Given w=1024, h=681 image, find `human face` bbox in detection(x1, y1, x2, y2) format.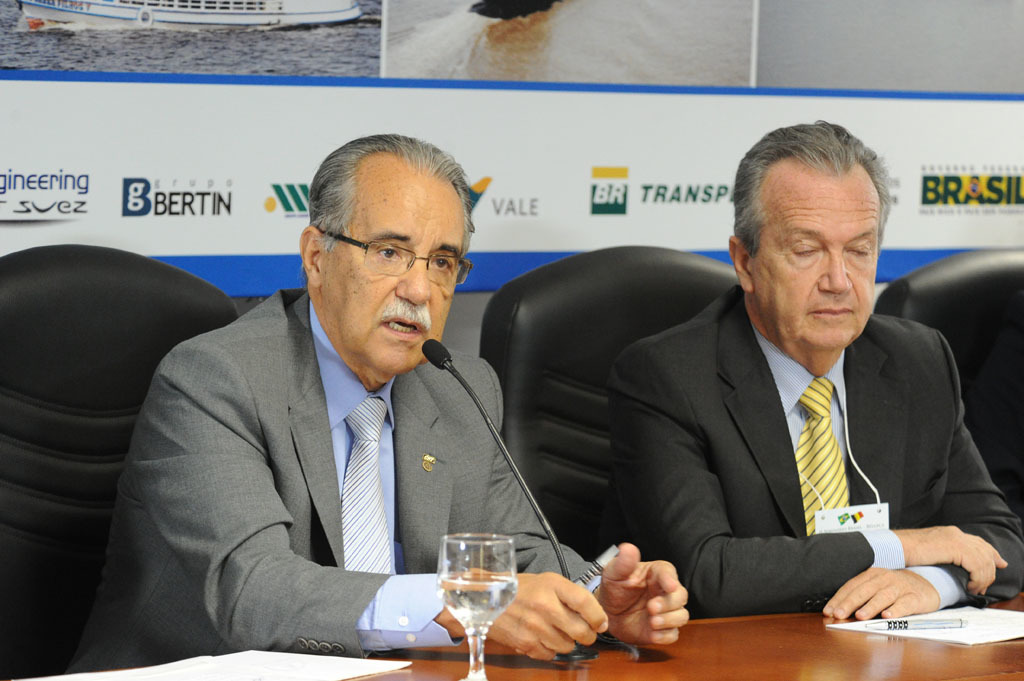
detection(326, 169, 464, 374).
